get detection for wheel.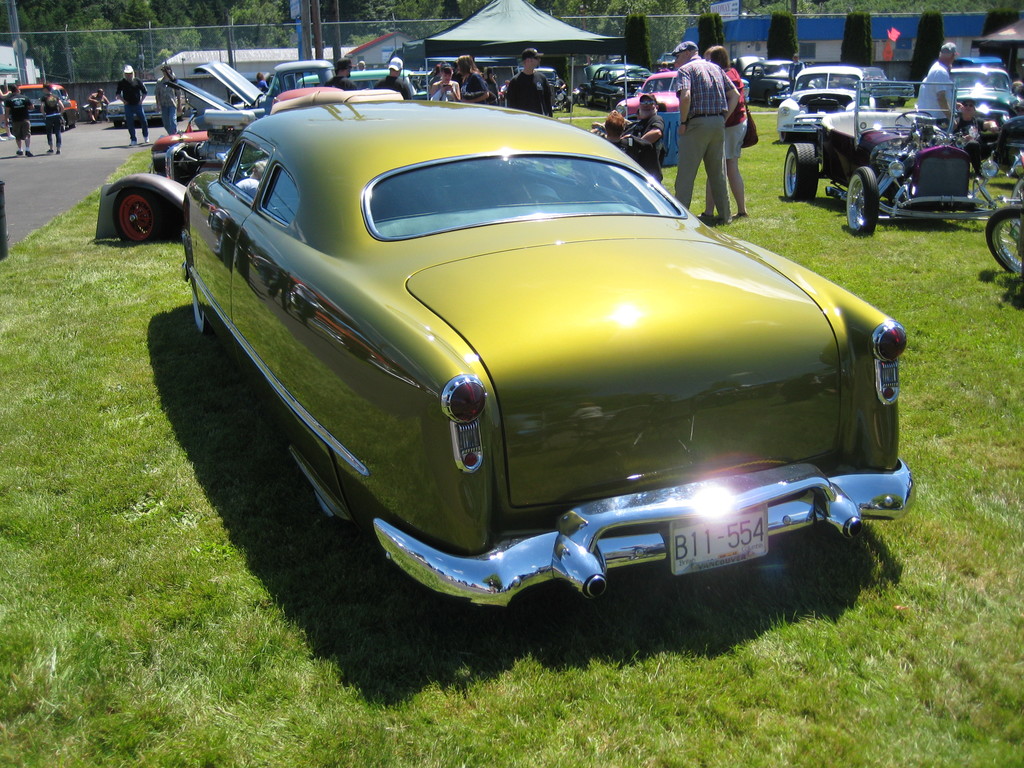
Detection: box=[190, 282, 217, 339].
